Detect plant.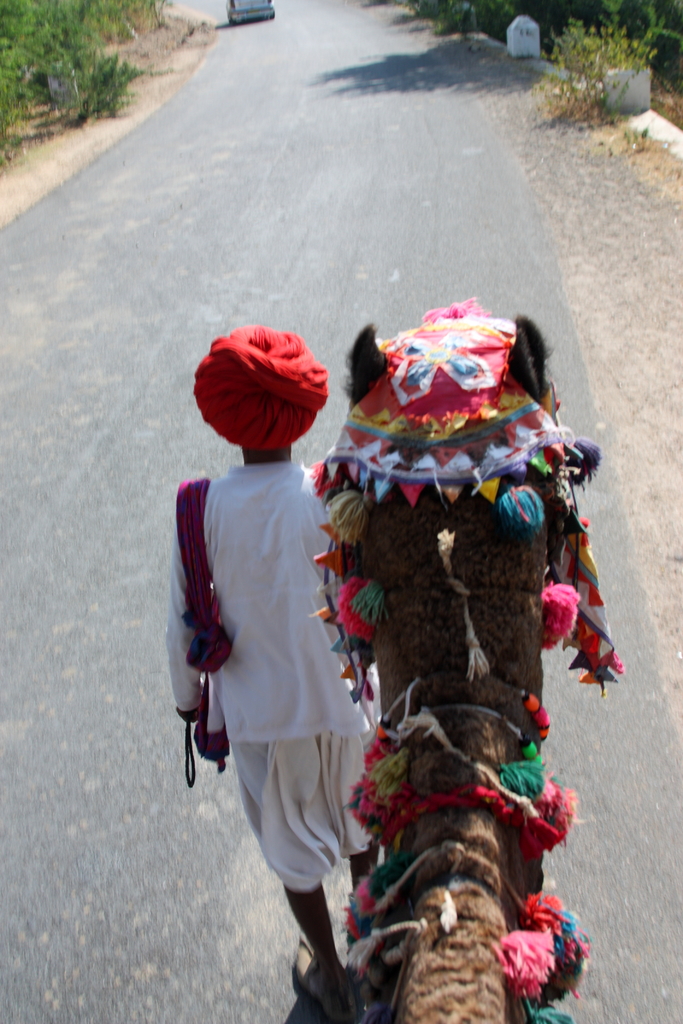
Detected at detection(554, 10, 658, 108).
